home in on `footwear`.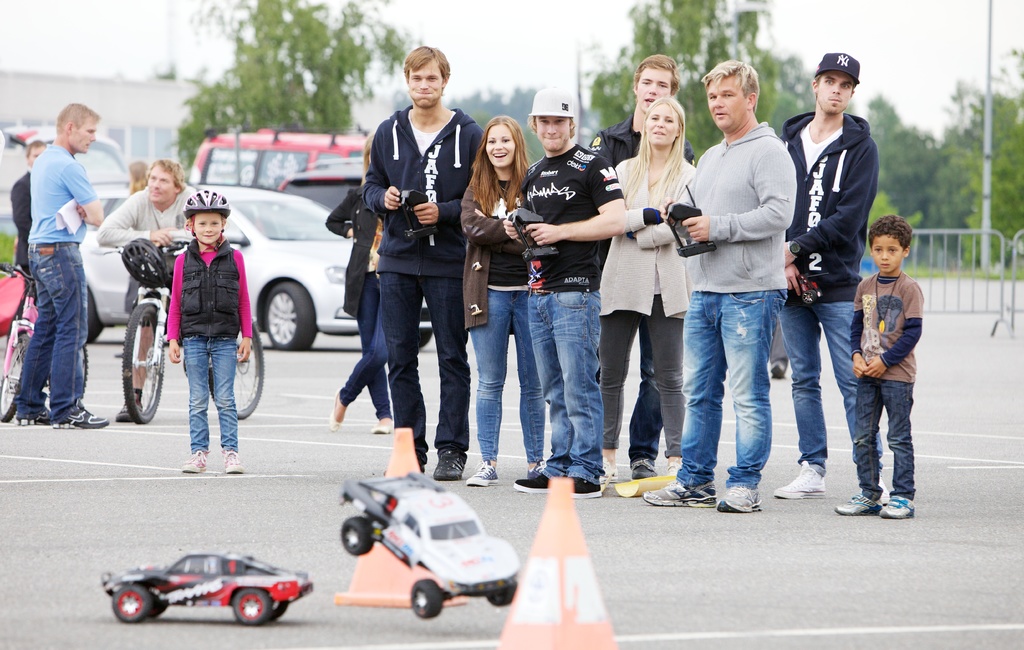
Homed in at [771,360,787,381].
